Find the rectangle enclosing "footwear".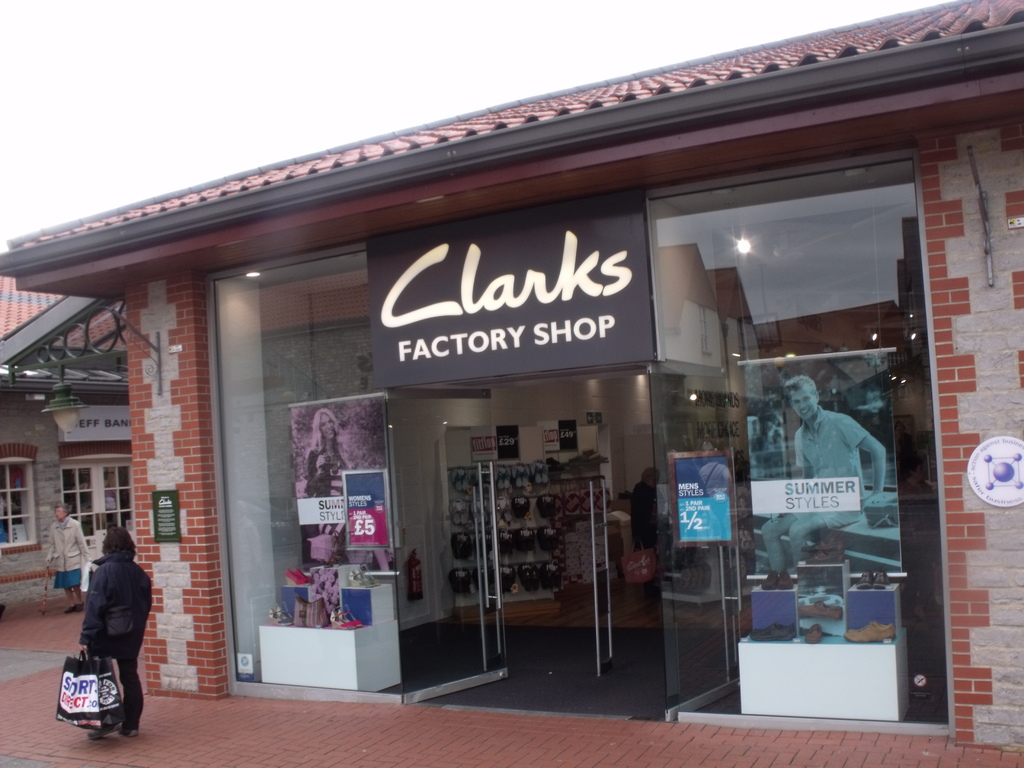
bbox(77, 598, 83, 612).
